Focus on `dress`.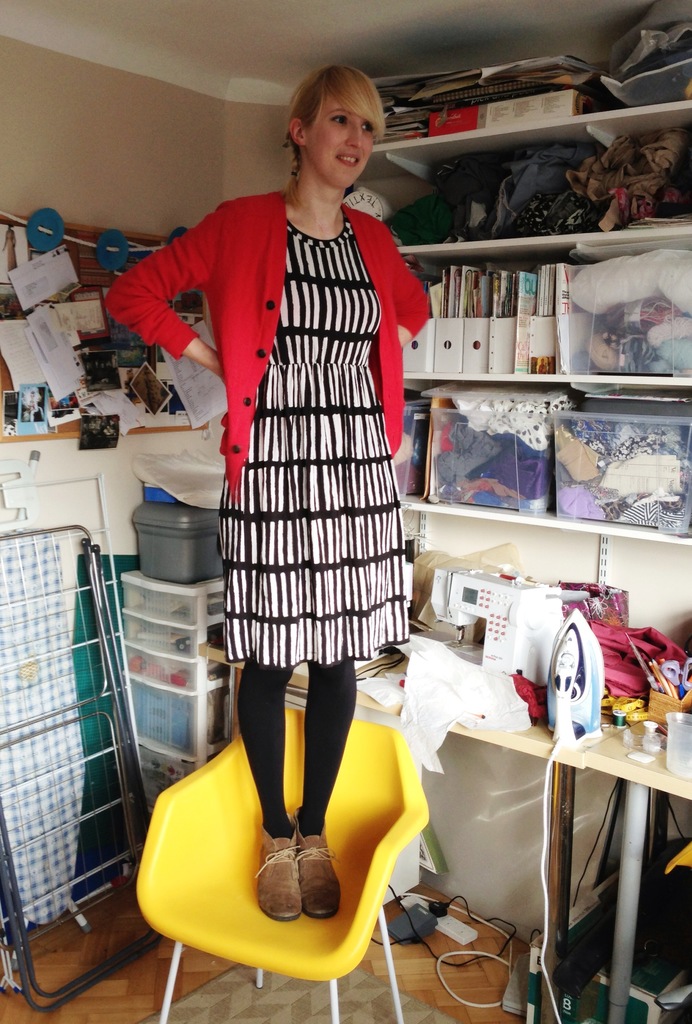
Focused at bbox(228, 209, 417, 666).
